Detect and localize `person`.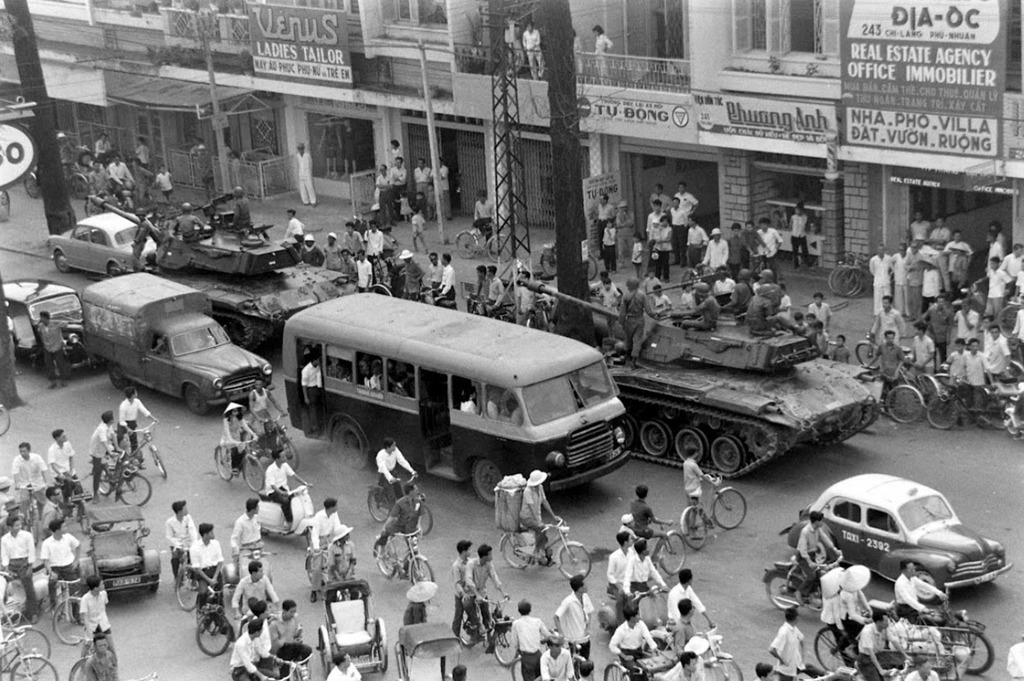
Localized at box=[0, 472, 17, 515].
